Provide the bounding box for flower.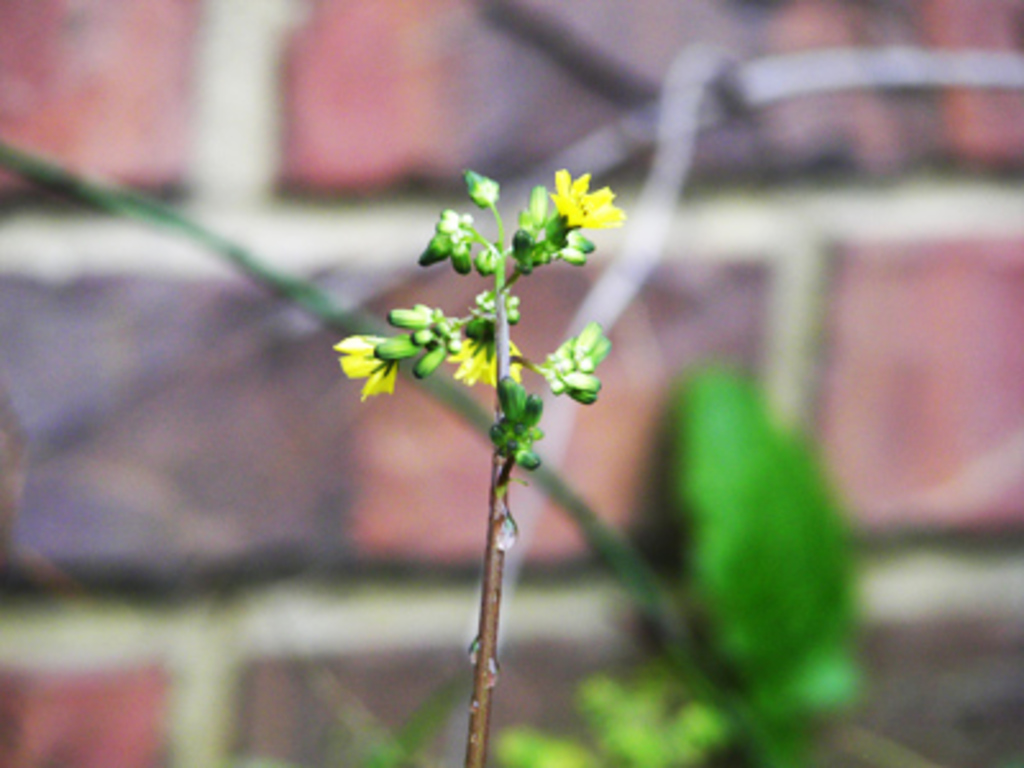
BBox(451, 333, 522, 389).
